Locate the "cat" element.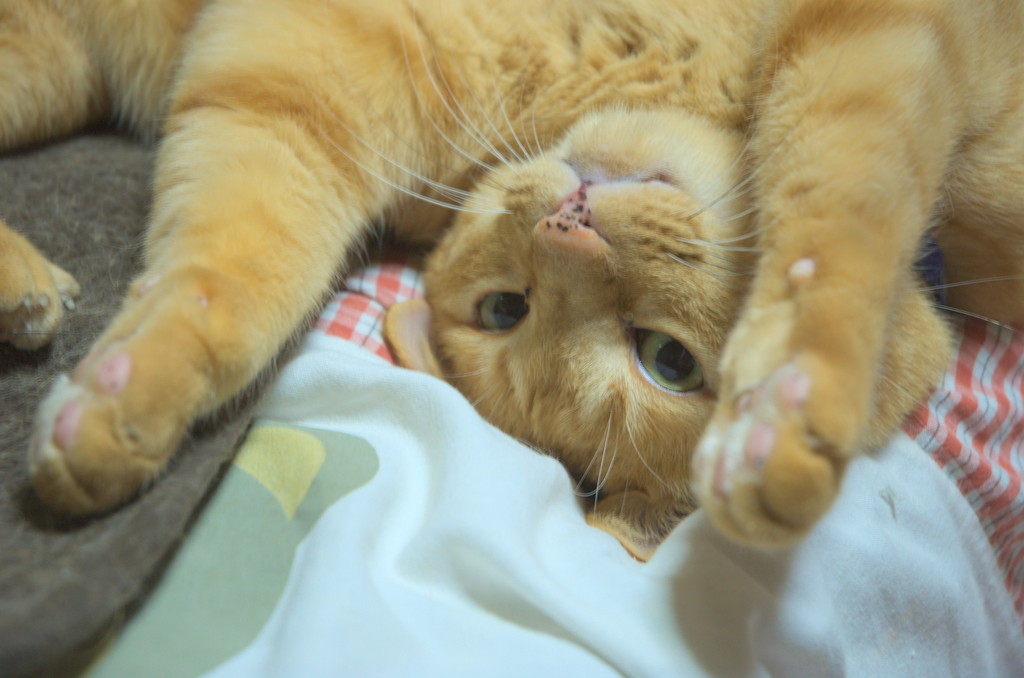
Element bbox: [0,0,1023,562].
